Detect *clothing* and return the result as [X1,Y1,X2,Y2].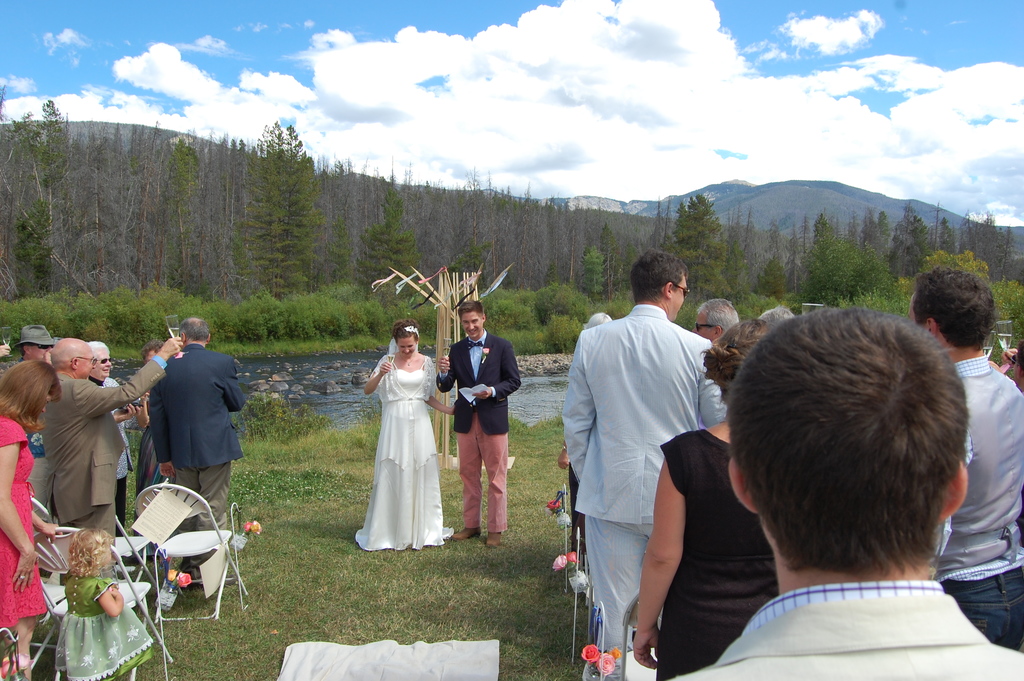
[438,327,521,543].
